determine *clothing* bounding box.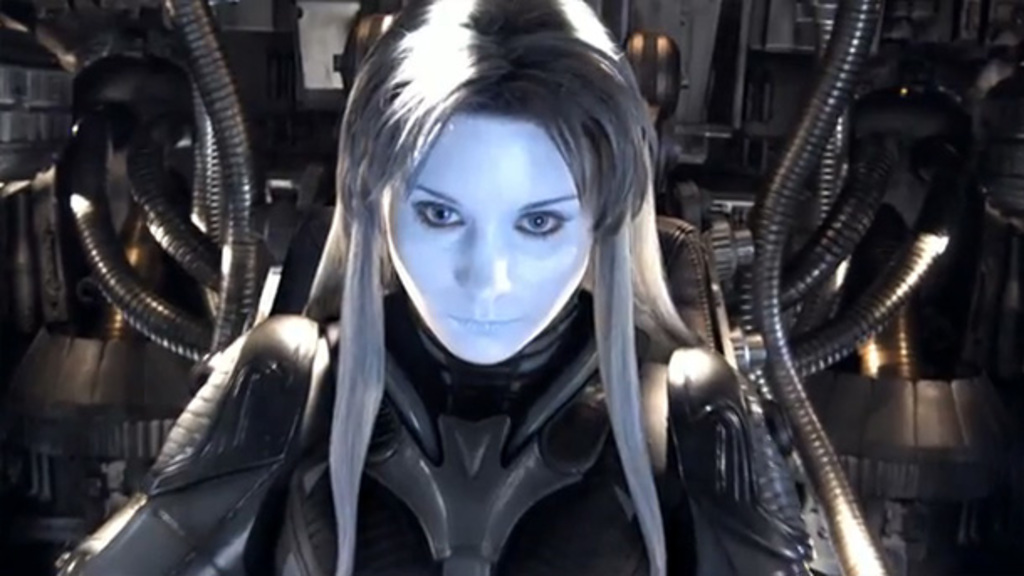
Determined: {"x1": 57, "y1": 291, "x2": 826, "y2": 574}.
